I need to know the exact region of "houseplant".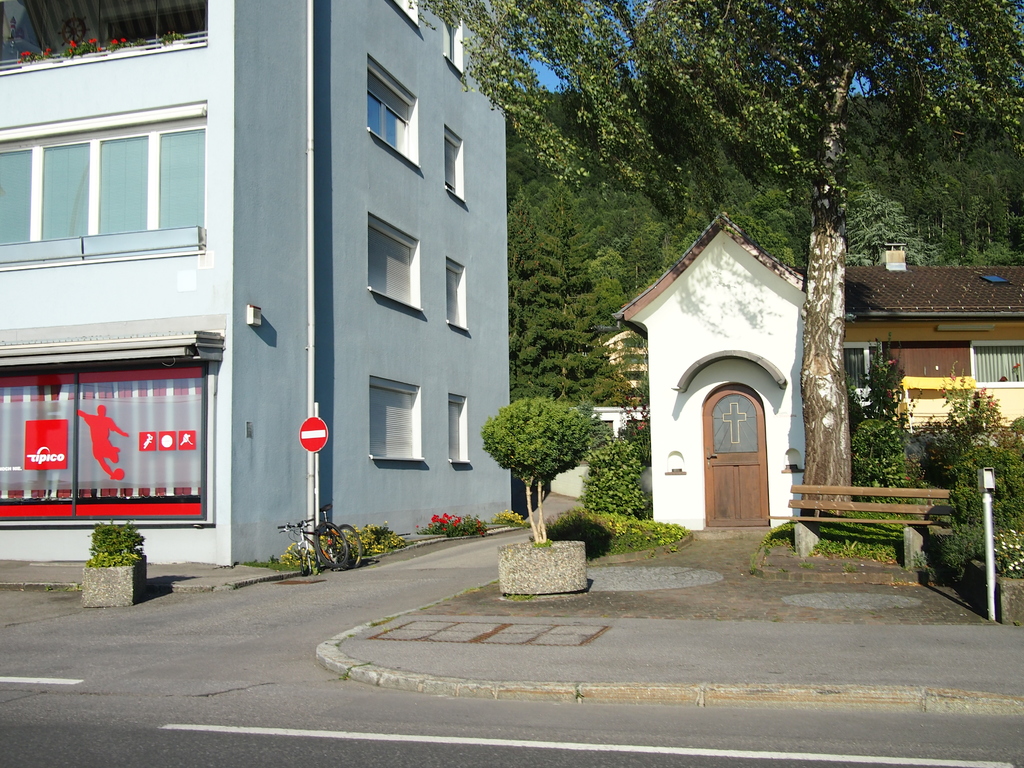
Region: {"left": 476, "top": 394, "right": 602, "bottom": 589}.
